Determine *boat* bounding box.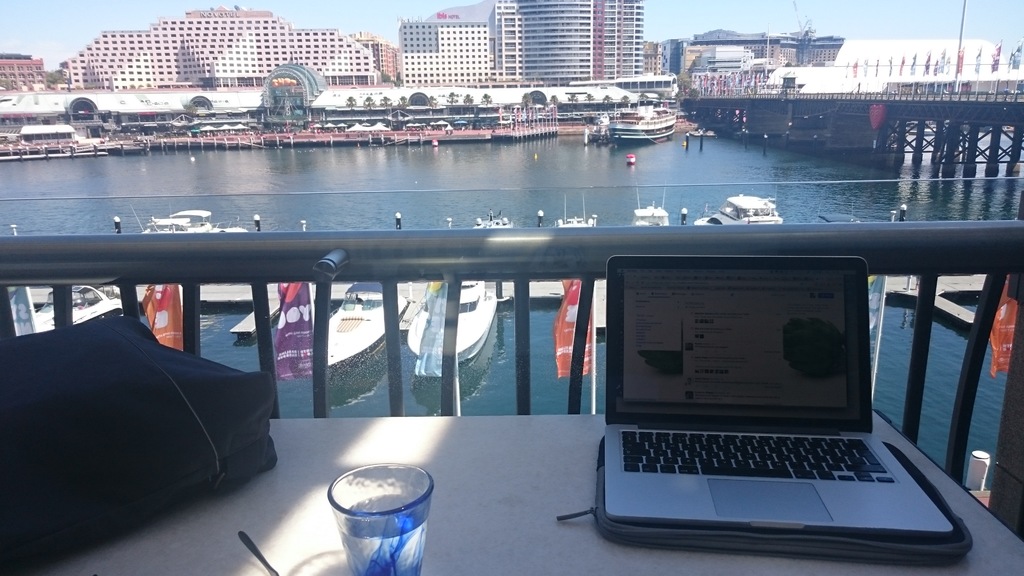
Determined: (307,280,429,392).
